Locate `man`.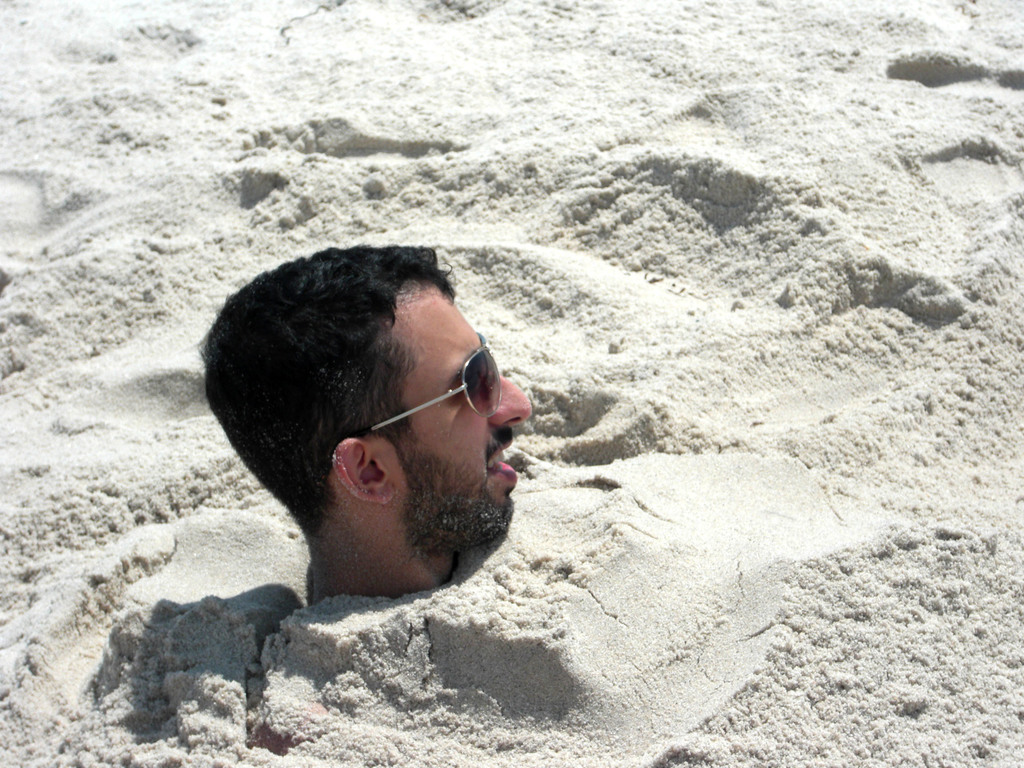
Bounding box: bbox=[192, 232, 538, 615].
